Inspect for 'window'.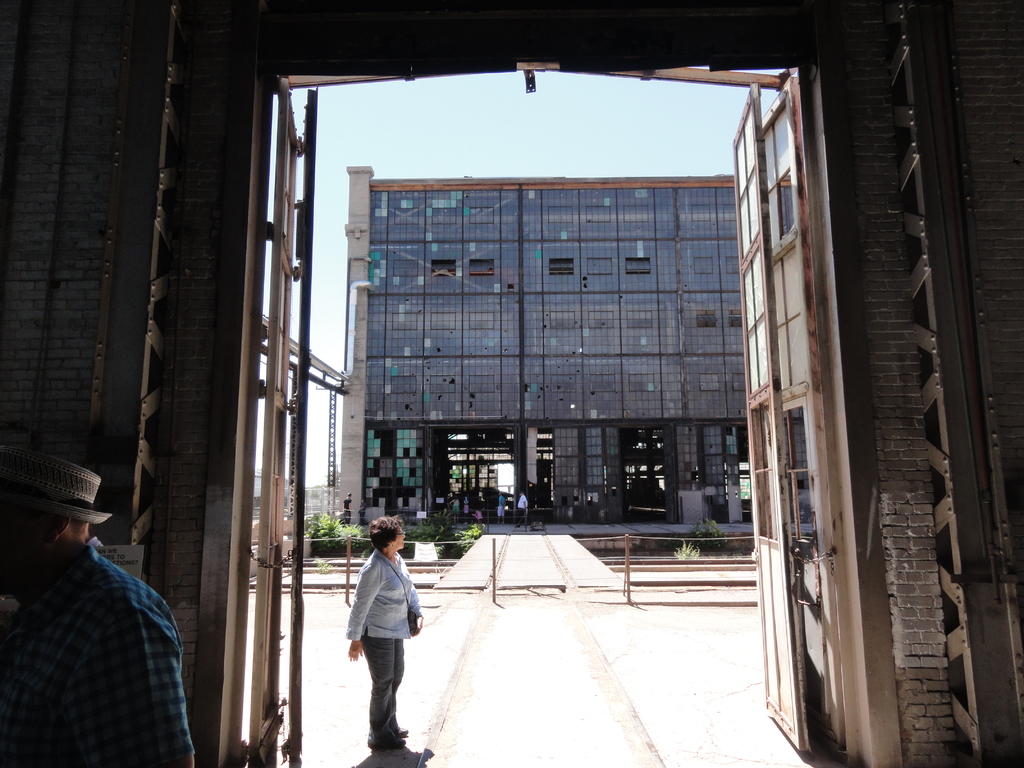
Inspection: [x1=430, y1=312, x2=455, y2=331].
